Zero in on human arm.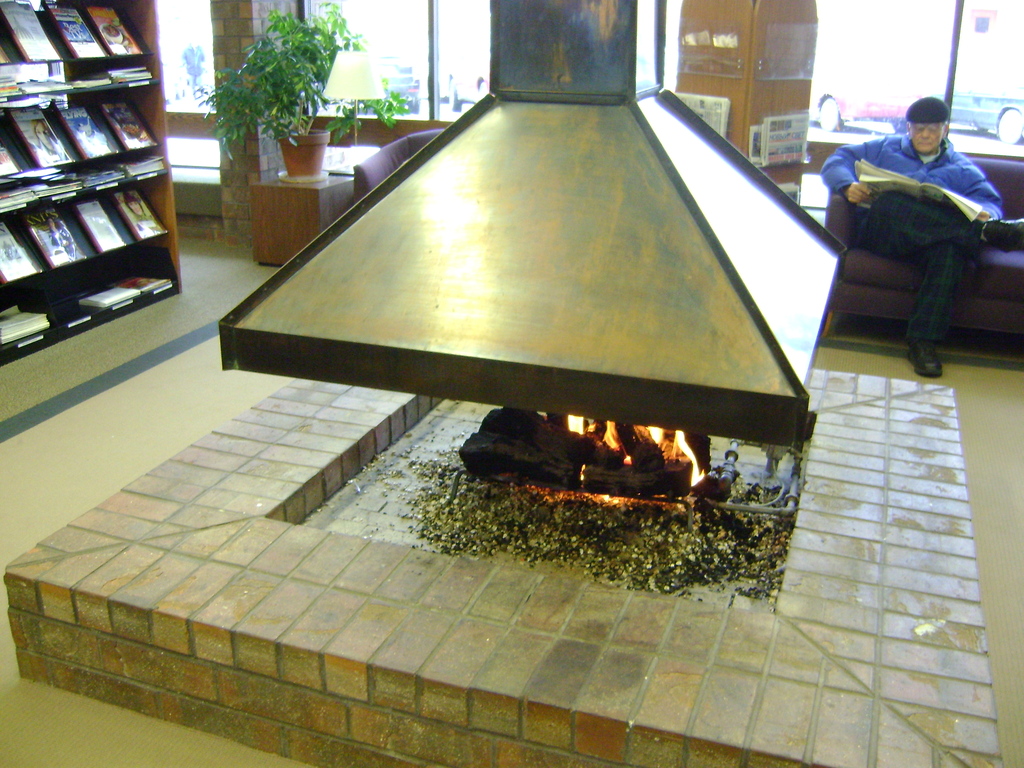
Zeroed in: bbox(946, 164, 1004, 220).
